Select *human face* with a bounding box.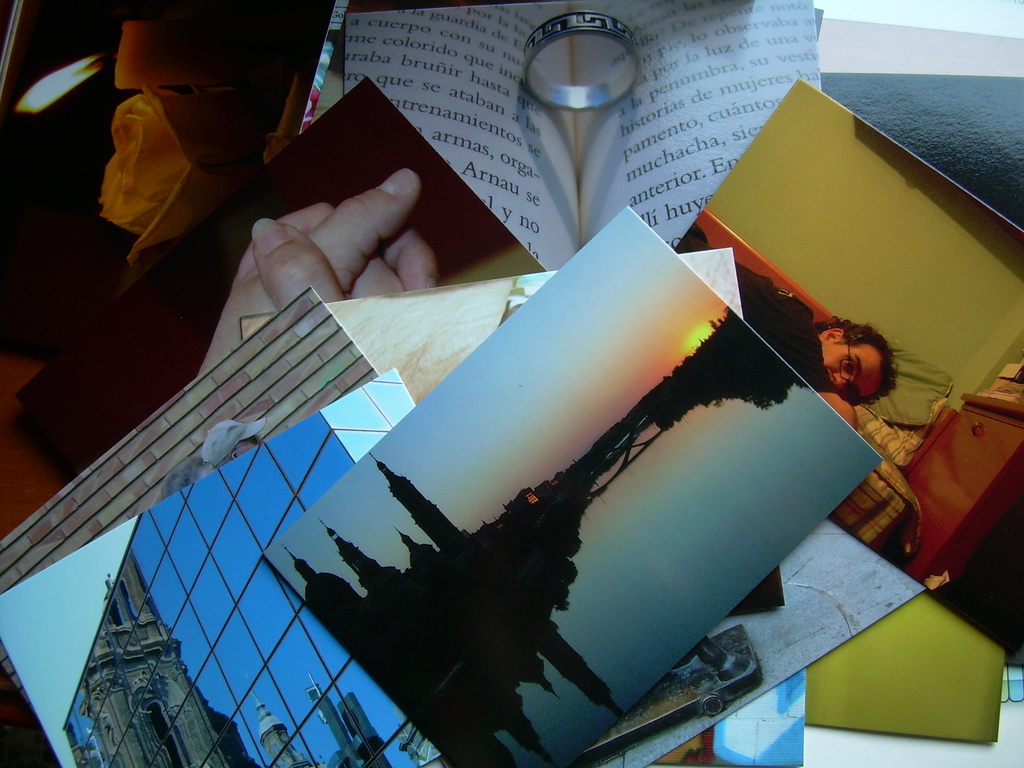
<box>822,335,888,397</box>.
